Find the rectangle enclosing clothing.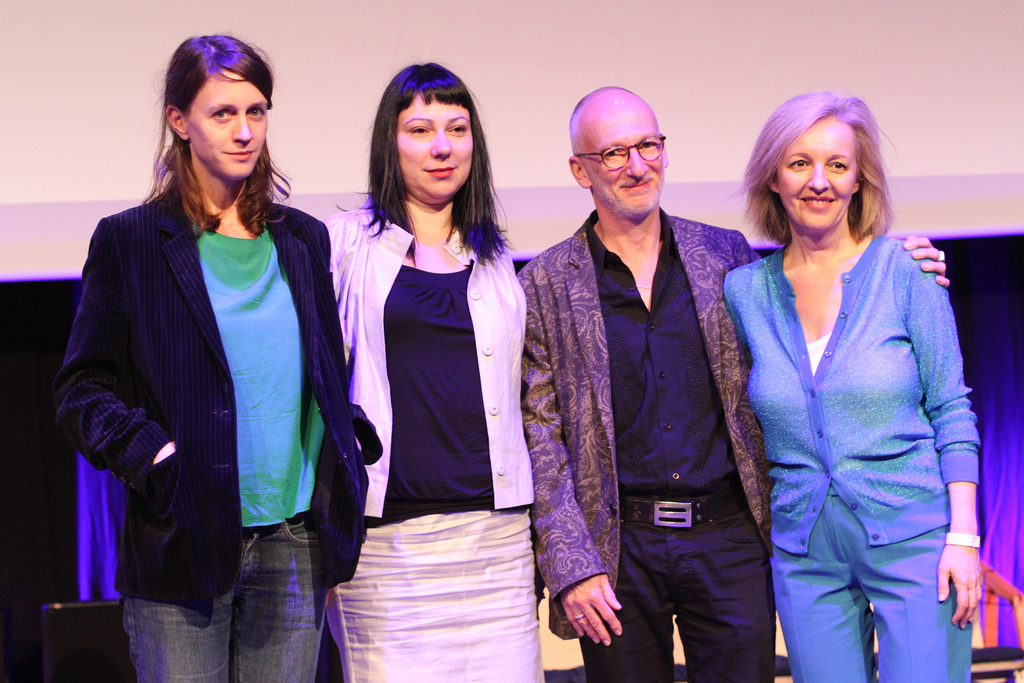
727:208:988:667.
